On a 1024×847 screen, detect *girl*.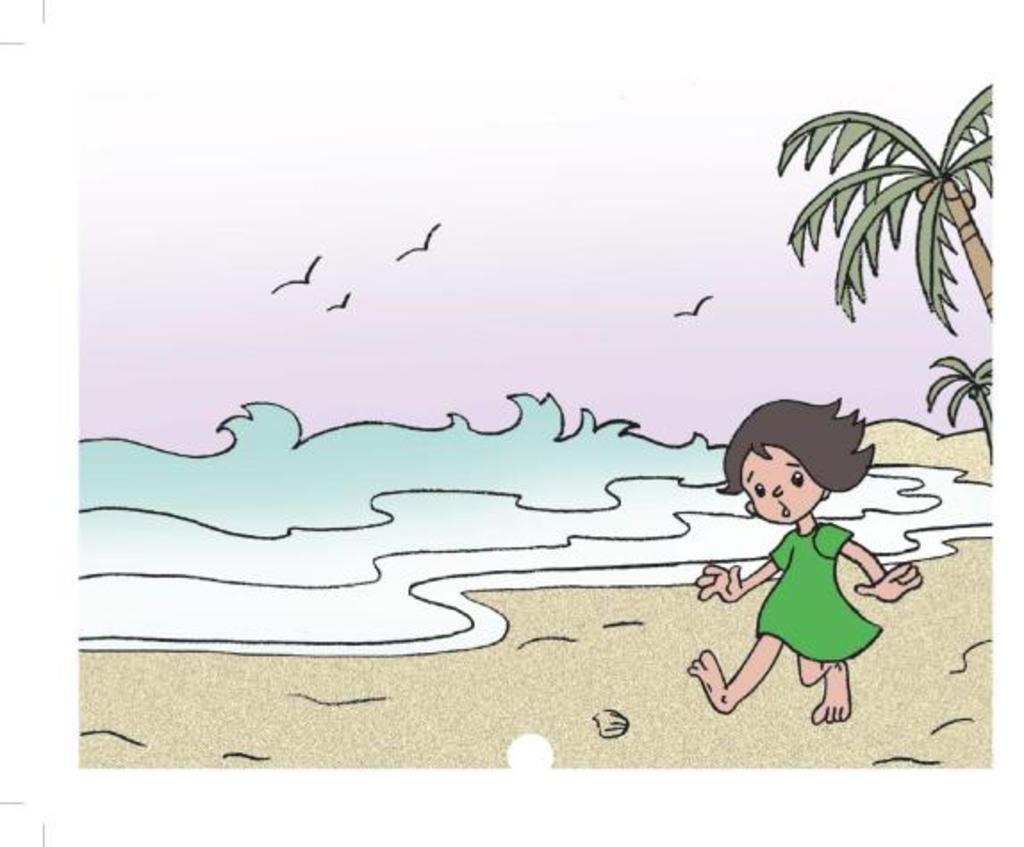
x1=669, y1=387, x2=924, y2=724.
